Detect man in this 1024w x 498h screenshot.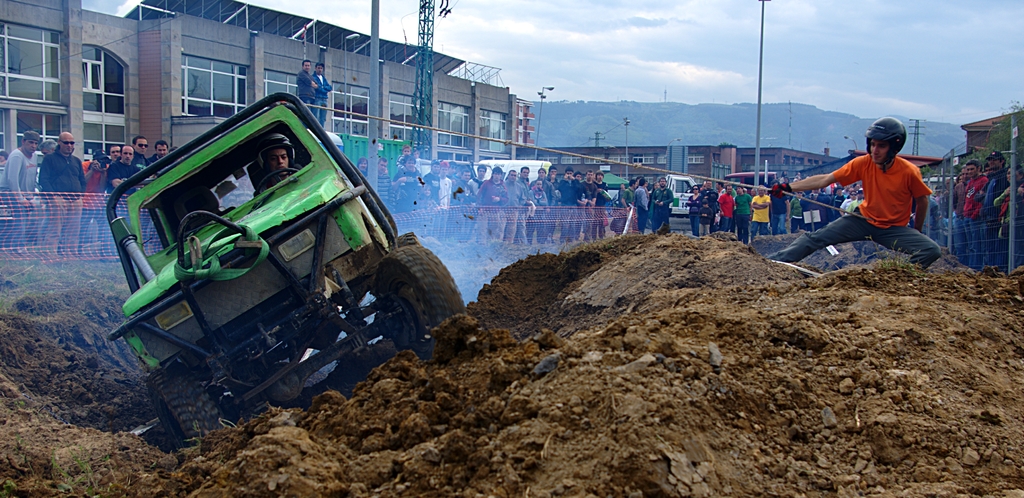
Detection: pyautogui.locateOnScreen(774, 126, 950, 281).
